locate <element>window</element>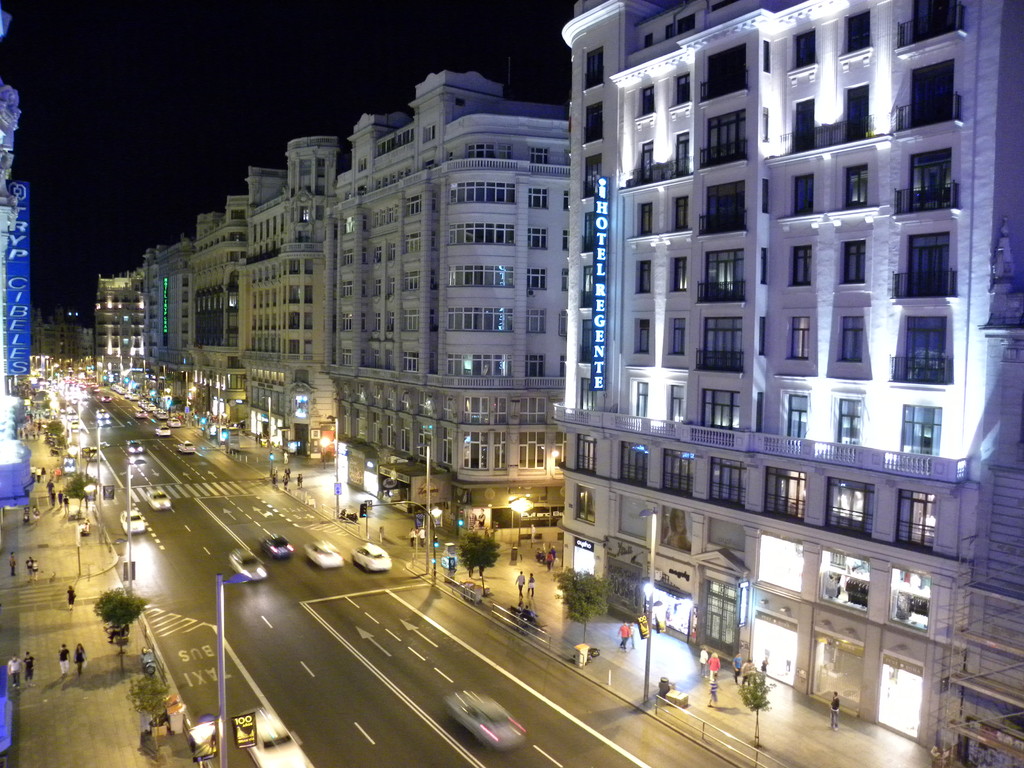
[x1=449, y1=223, x2=515, y2=242]
